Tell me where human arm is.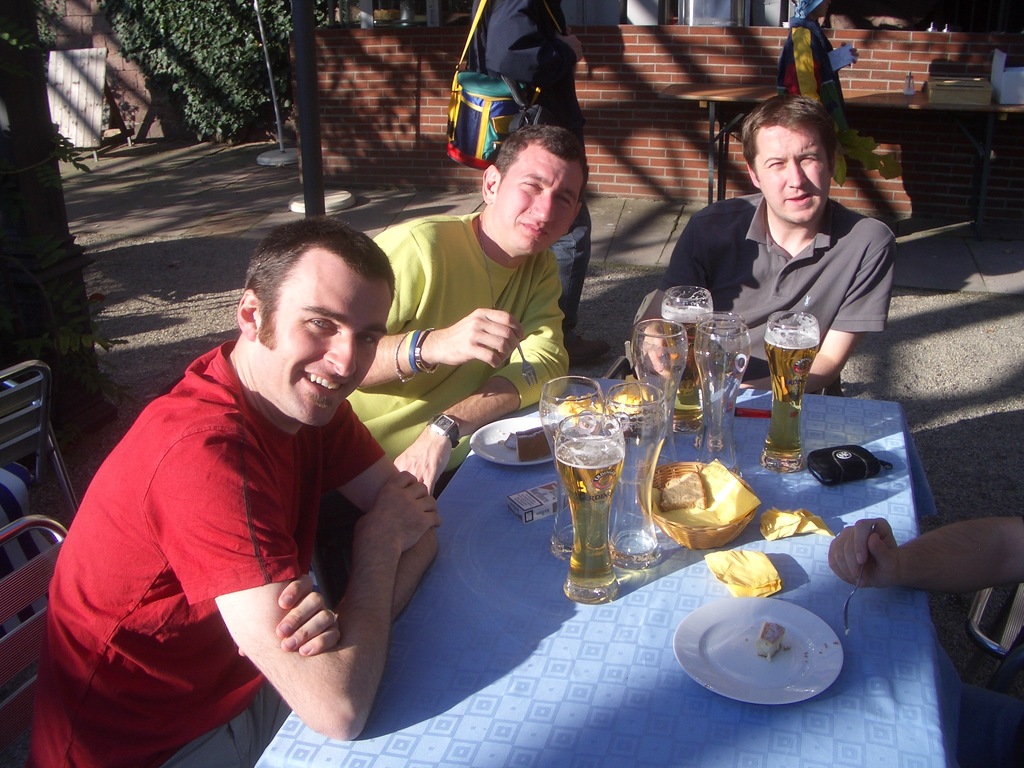
human arm is at crop(641, 208, 716, 379).
